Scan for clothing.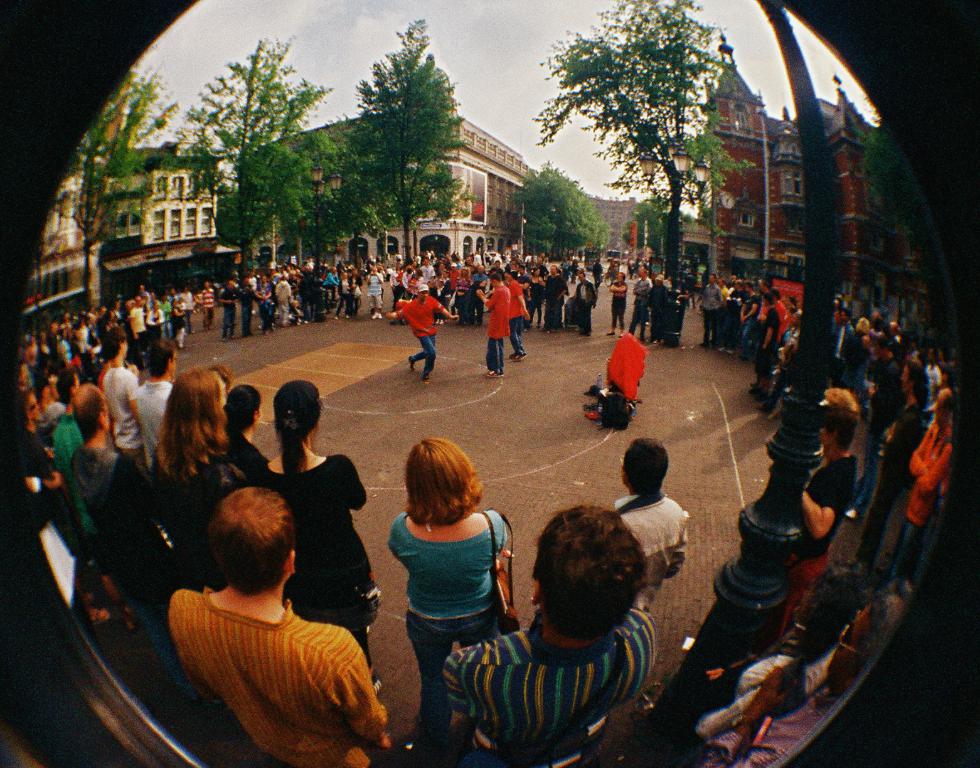
Scan result: x1=383 y1=511 x2=512 y2=751.
